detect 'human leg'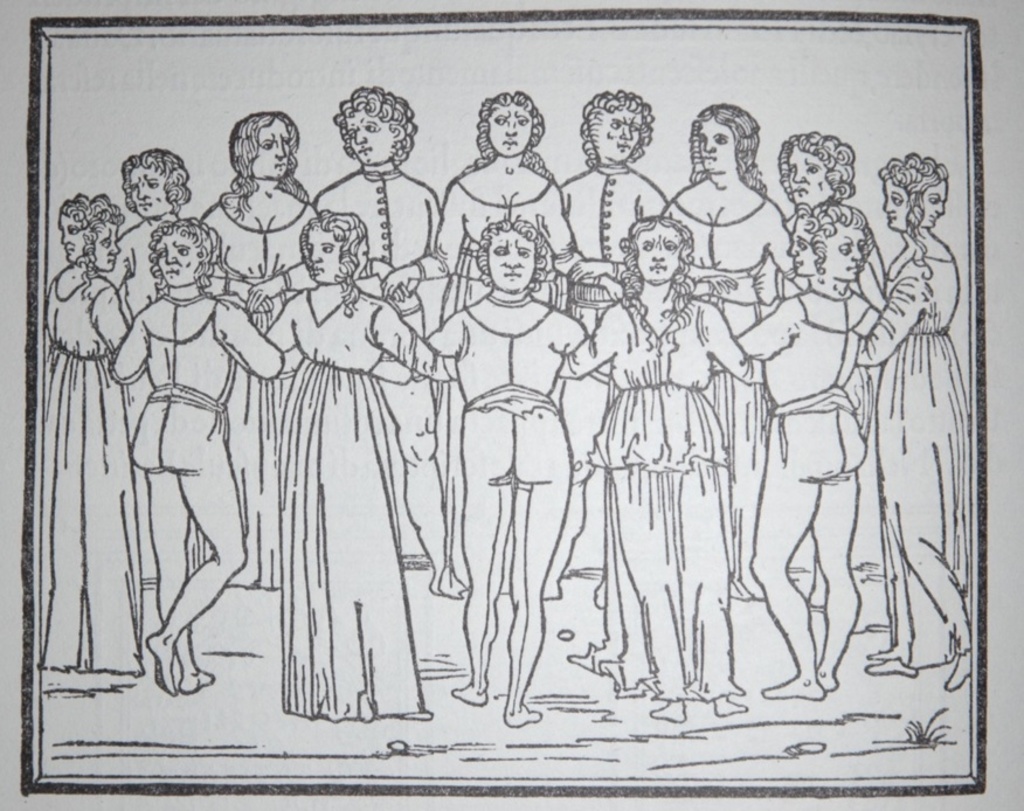
[137, 406, 252, 694]
